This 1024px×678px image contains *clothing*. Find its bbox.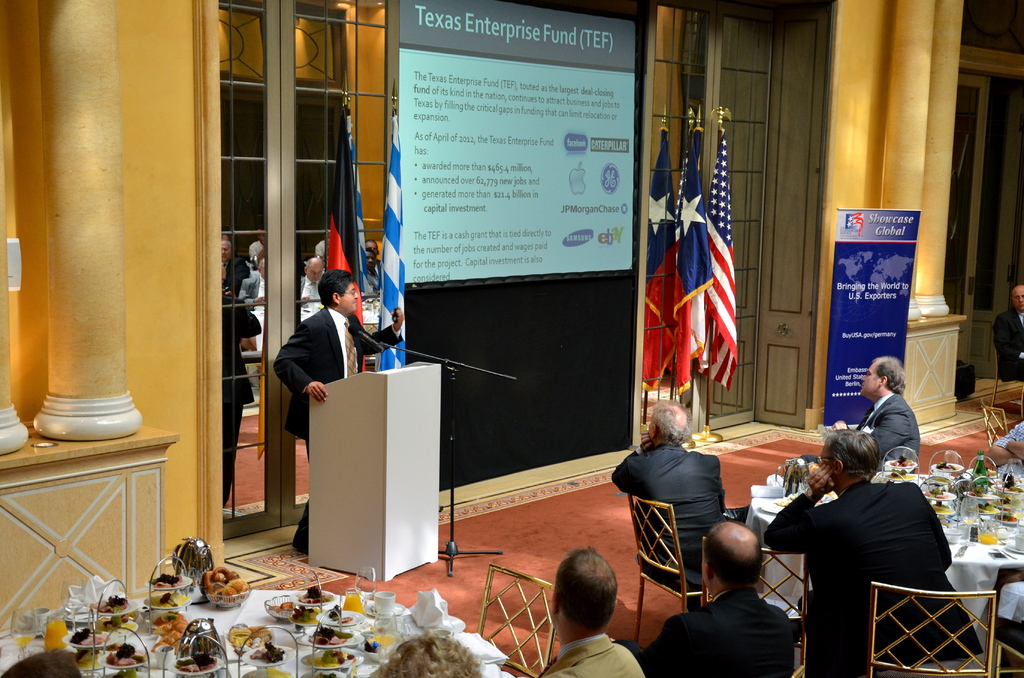
rect(612, 437, 730, 593).
